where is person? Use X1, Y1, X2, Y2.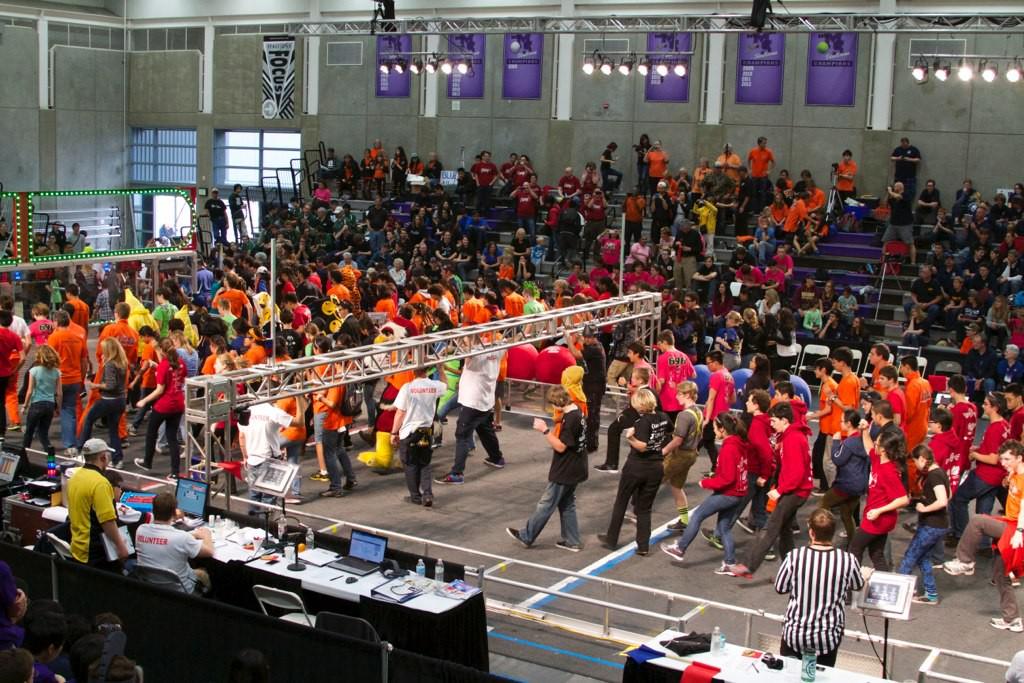
699, 159, 709, 188.
